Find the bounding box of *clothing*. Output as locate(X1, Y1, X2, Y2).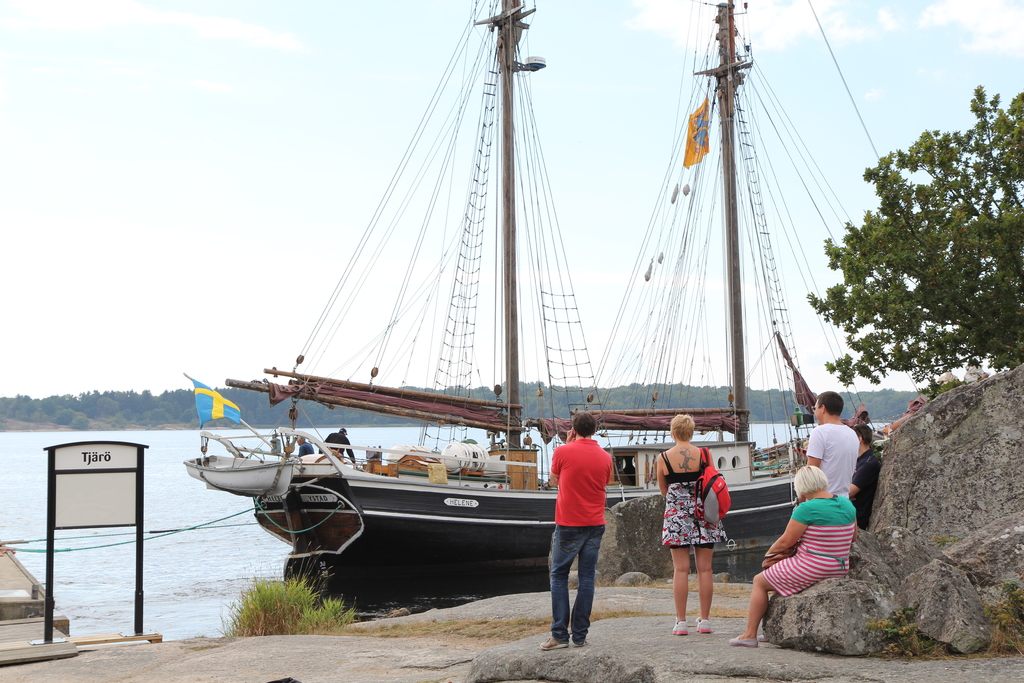
locate(806, 420, 856, 495).
